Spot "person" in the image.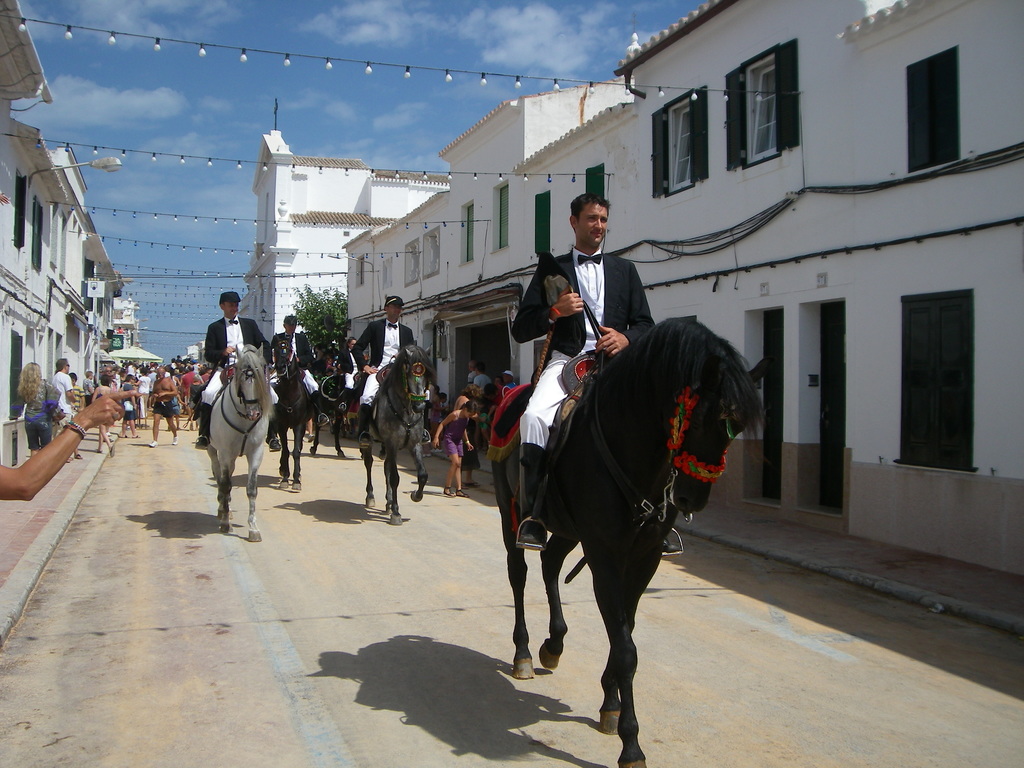
"person" found at select_region(349, 298, 408, 442).
